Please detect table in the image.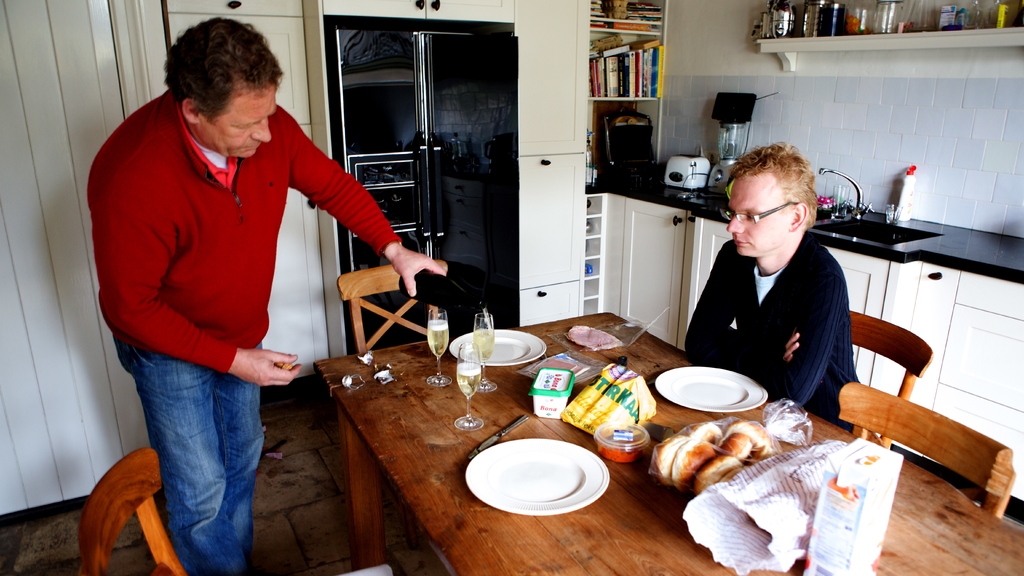
269/234/932/565.
